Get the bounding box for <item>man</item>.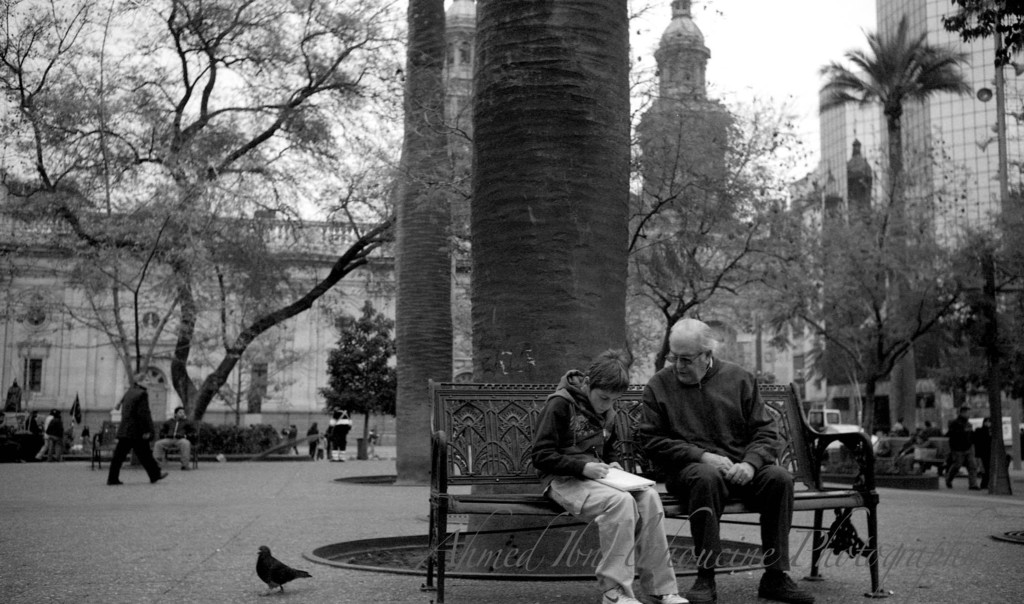
305, 423, 321, 456.
